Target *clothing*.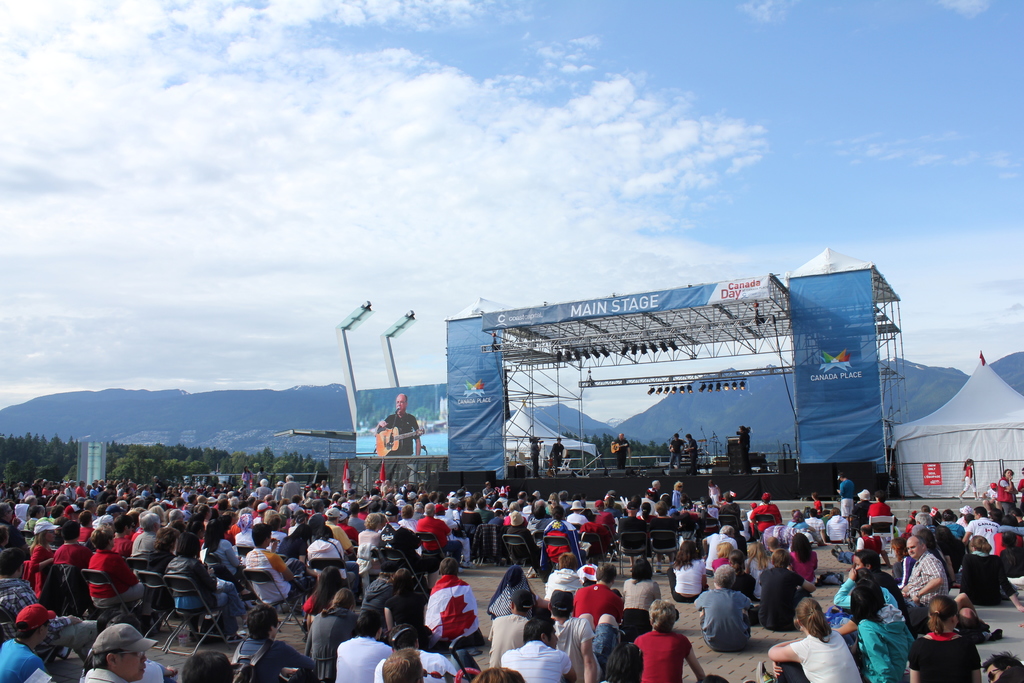
Target region: 687:438:698:470.
